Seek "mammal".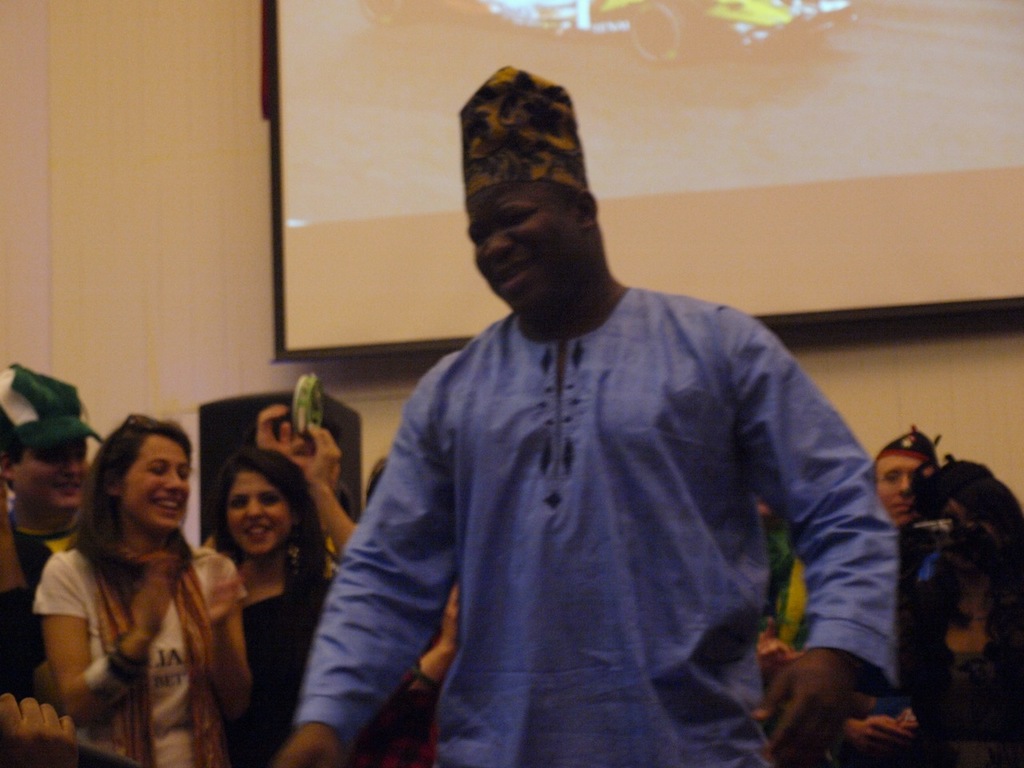
249,399,378,565.
